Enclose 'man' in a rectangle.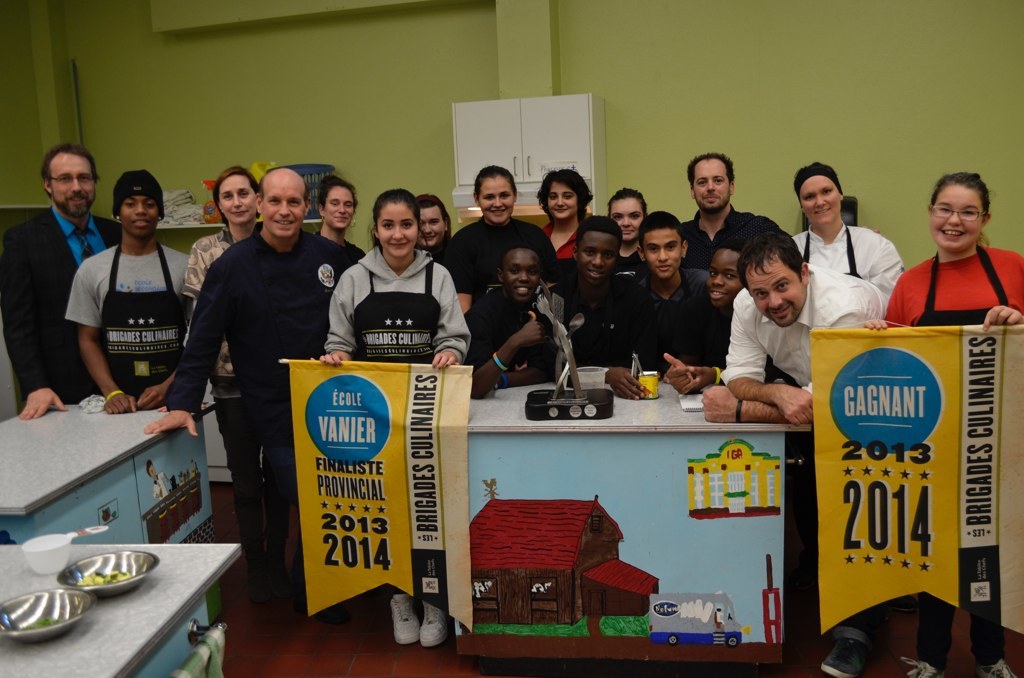
(left=790, top=163, right=906, bottom=301).
